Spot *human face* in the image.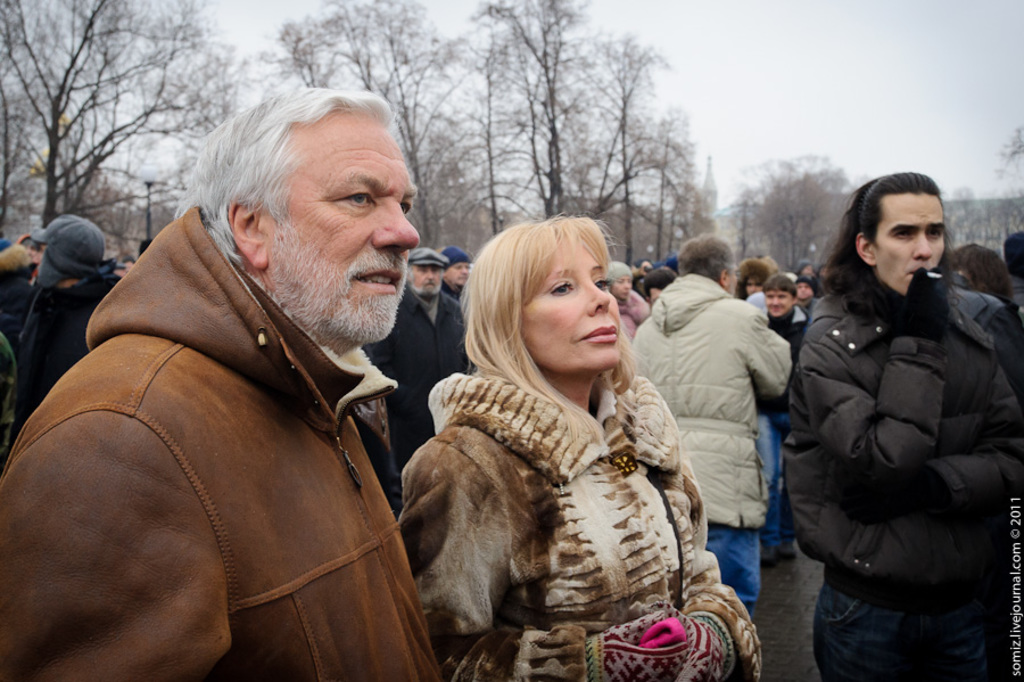
*human face* found at region(743, 271, 759, 291).
